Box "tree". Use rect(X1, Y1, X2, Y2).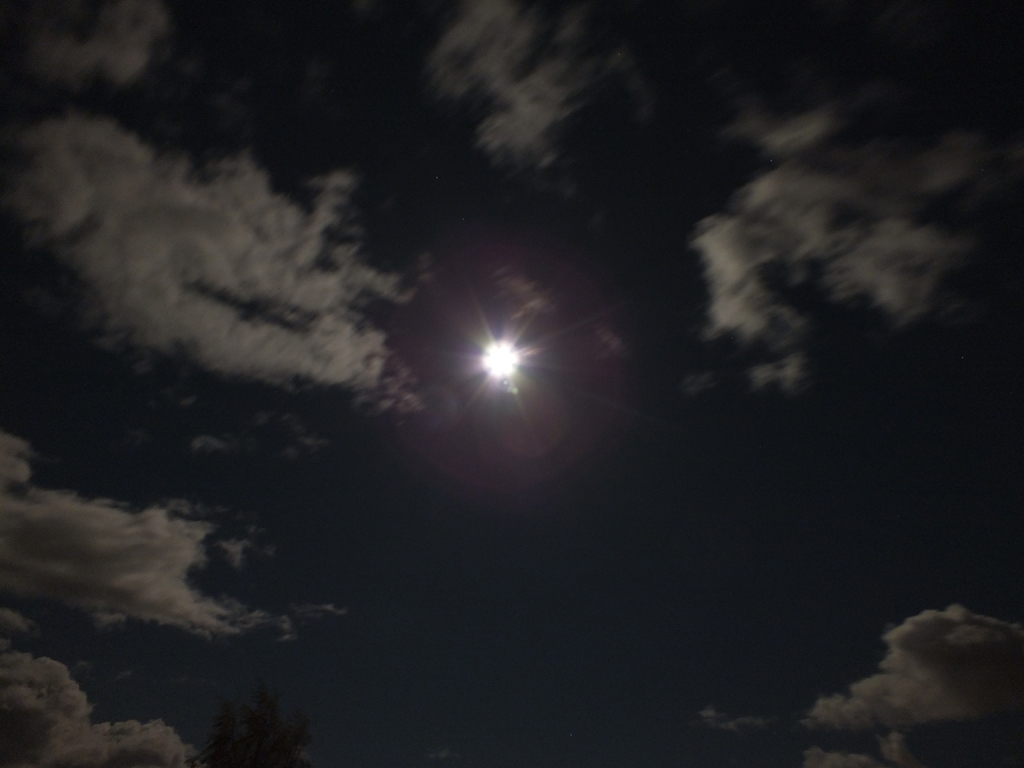
rect(186, 685, 314, 767).
